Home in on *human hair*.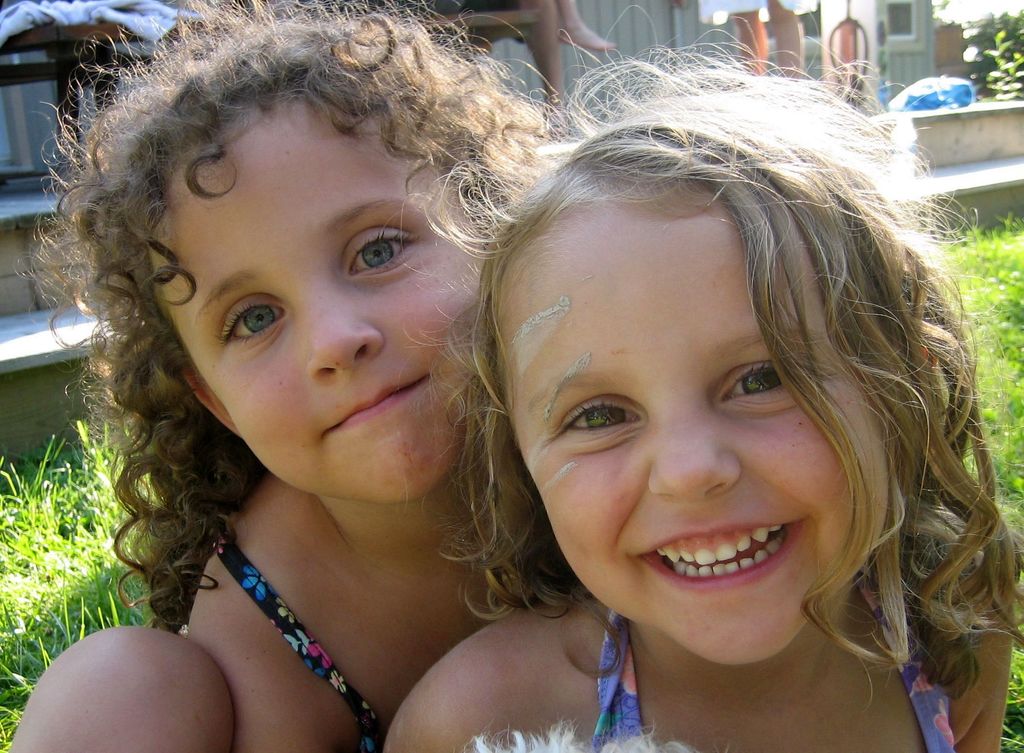
Homed in at {"left": 465, "top": 69, "right": 1003, "bottom": 688}.
